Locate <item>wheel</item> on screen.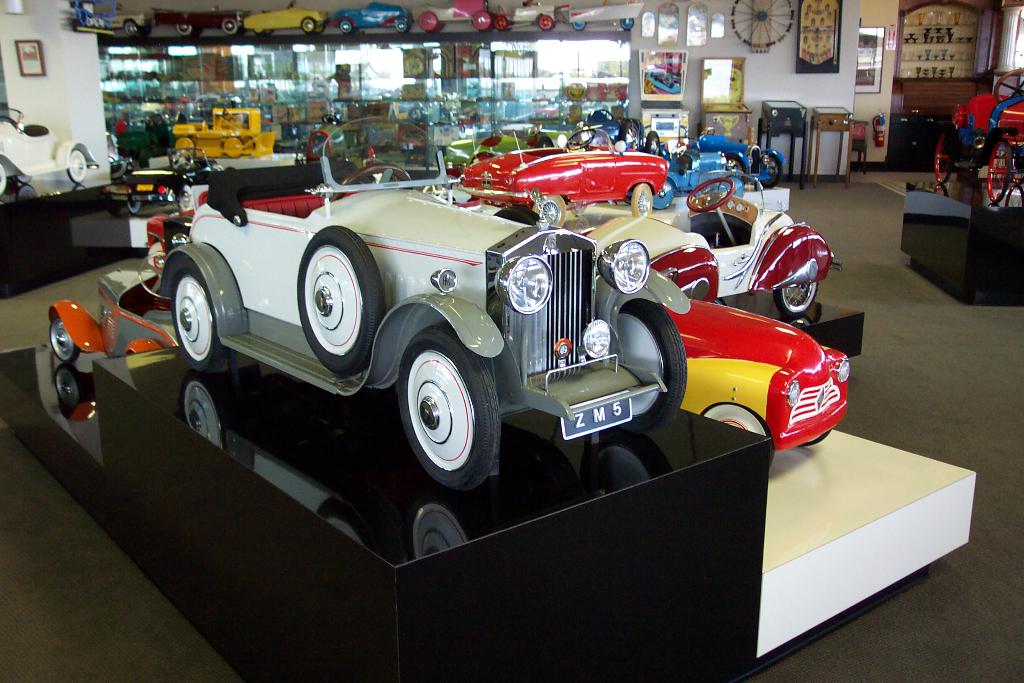
On screen at {"left": 0, "top": 159, "right": 11, "bottom": 189}.
